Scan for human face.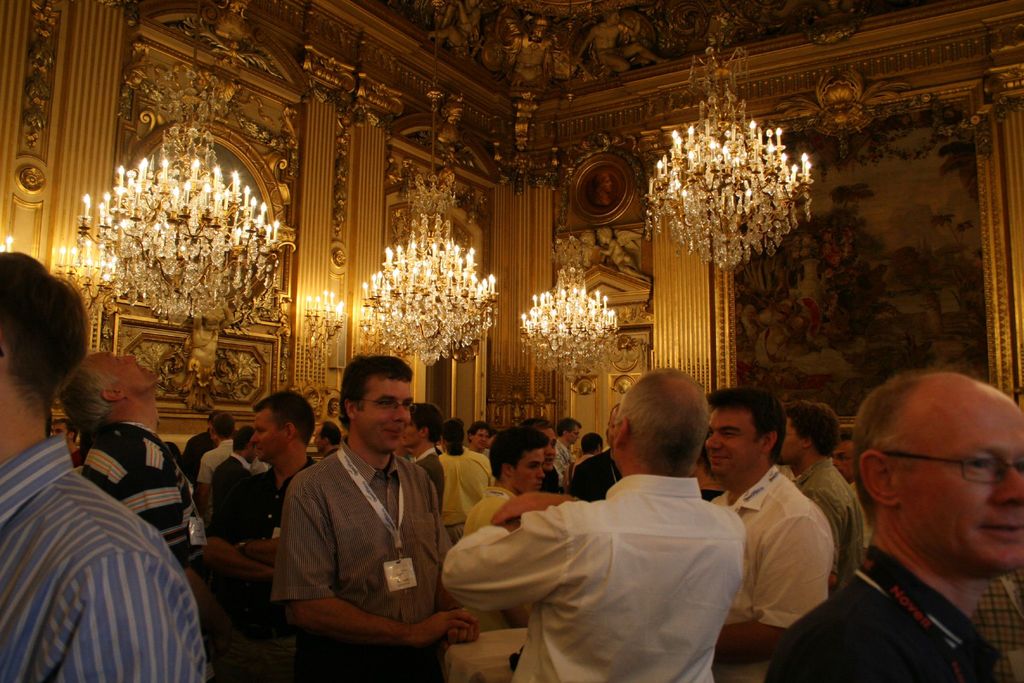
Scan result: bbox(250, 409, 281, 466).
